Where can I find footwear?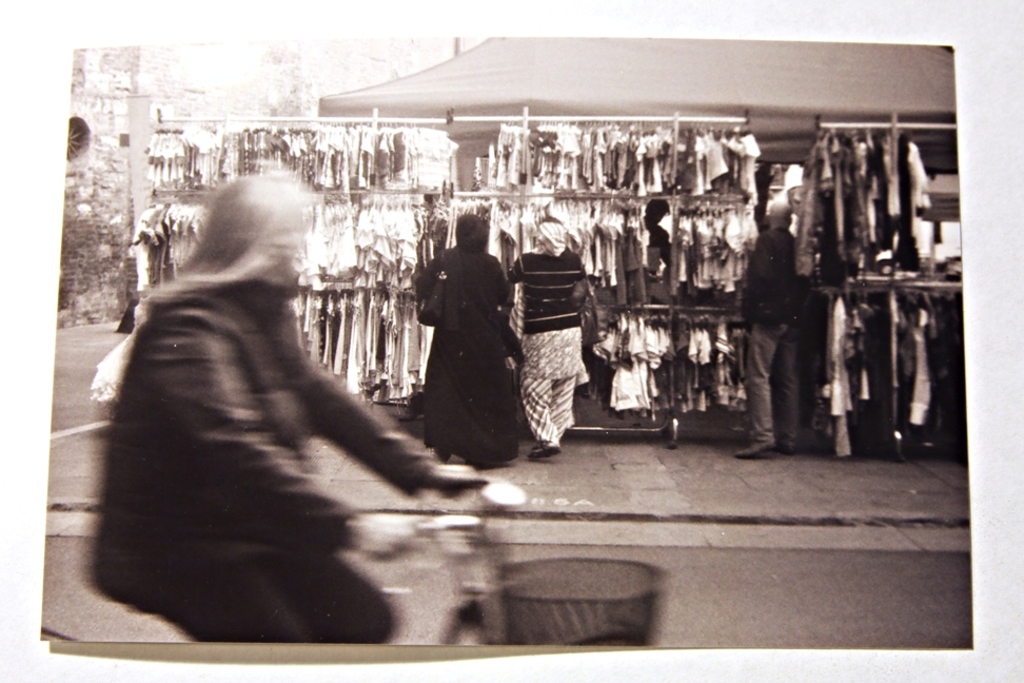
You can find it at pyautogui.locateOnScreen(730, 444, 784, 453).
